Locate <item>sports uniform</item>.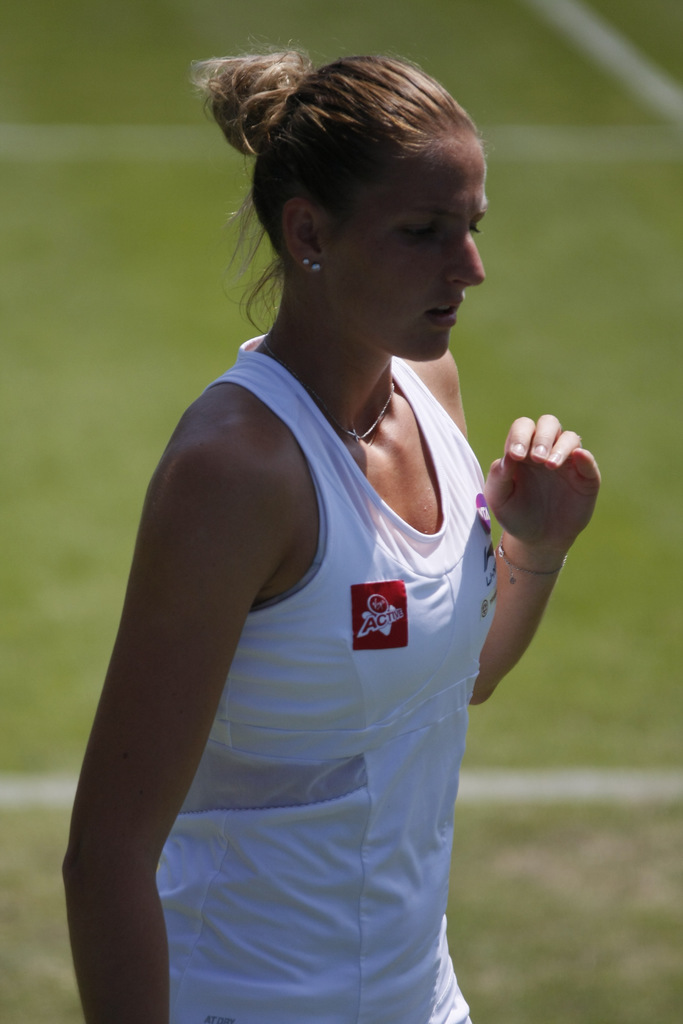
Bounding box: detection(156, 326, 488, 1023).
